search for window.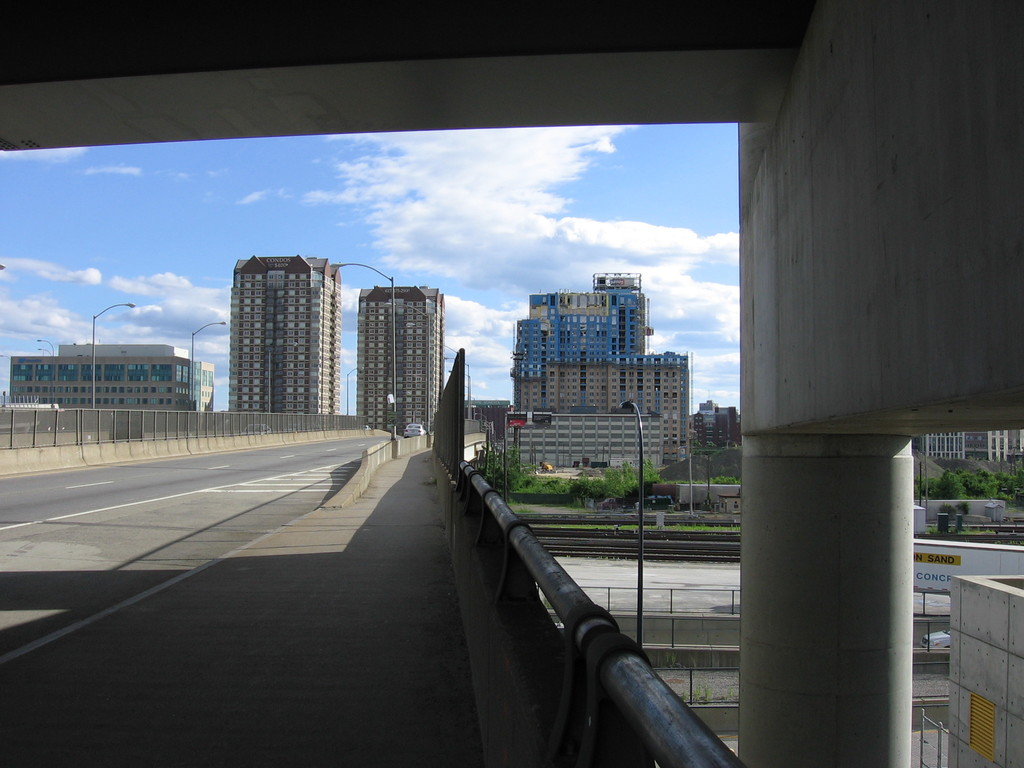
Found at l=89, t=388, r=94, b=396.
